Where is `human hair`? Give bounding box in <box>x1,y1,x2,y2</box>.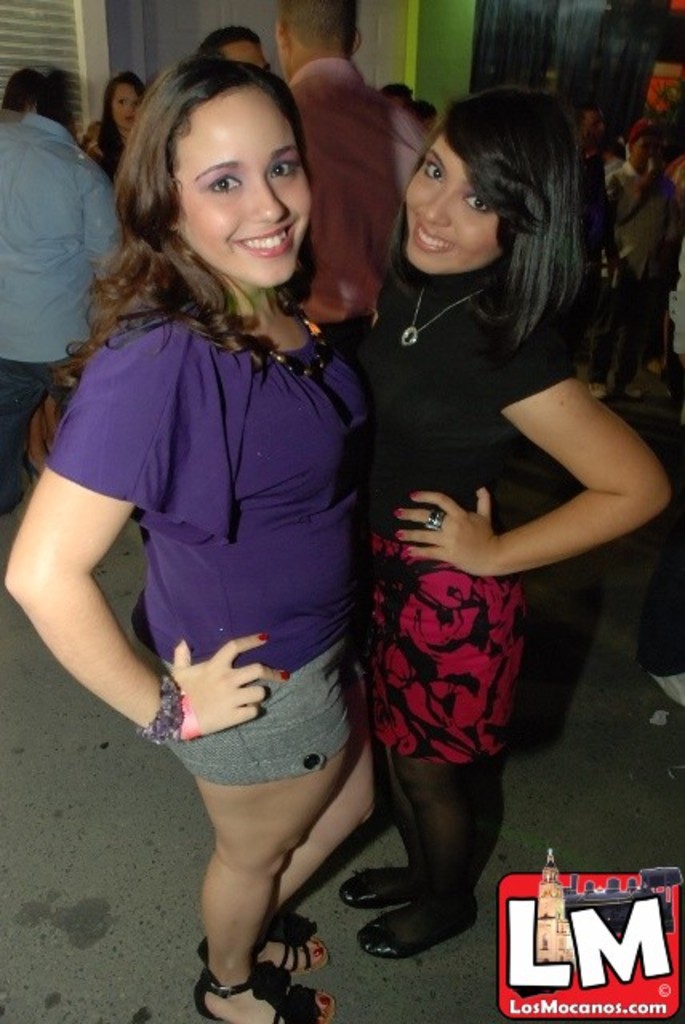
<box>3,69,50,117</box>.
